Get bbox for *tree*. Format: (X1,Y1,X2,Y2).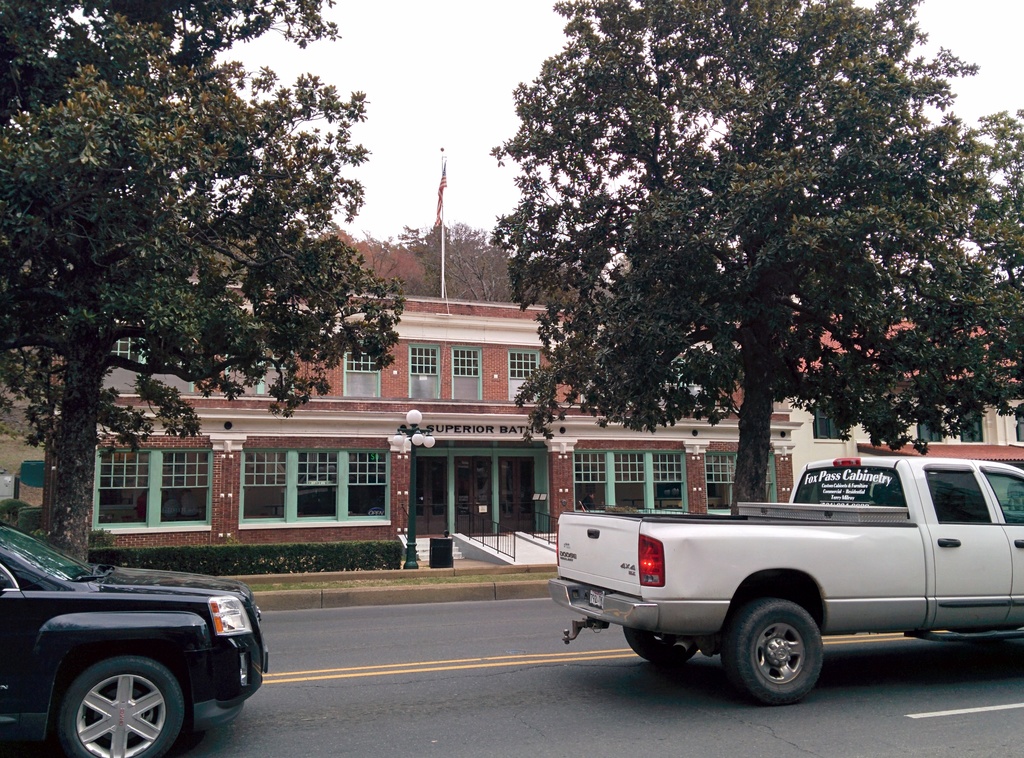
(385,215,548,294).
